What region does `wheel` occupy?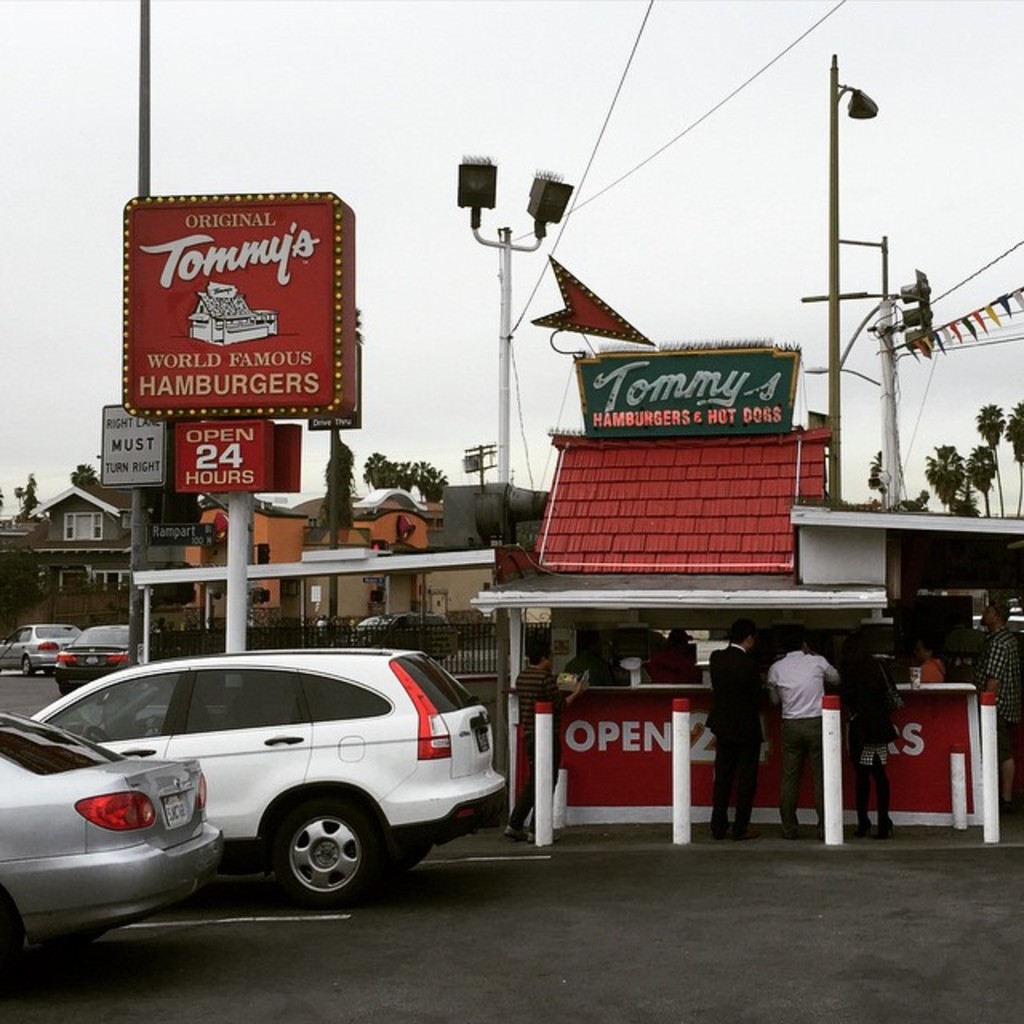
select_region(26, 659, 34, 678).
